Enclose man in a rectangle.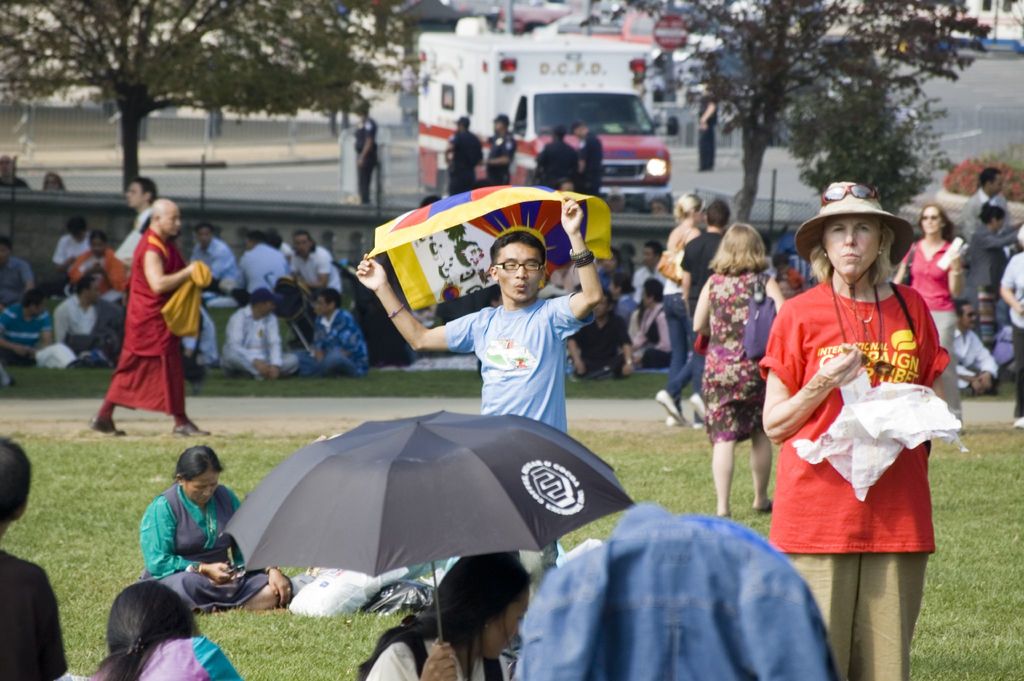
(left=187, top=225, right=241, bottom=290).
